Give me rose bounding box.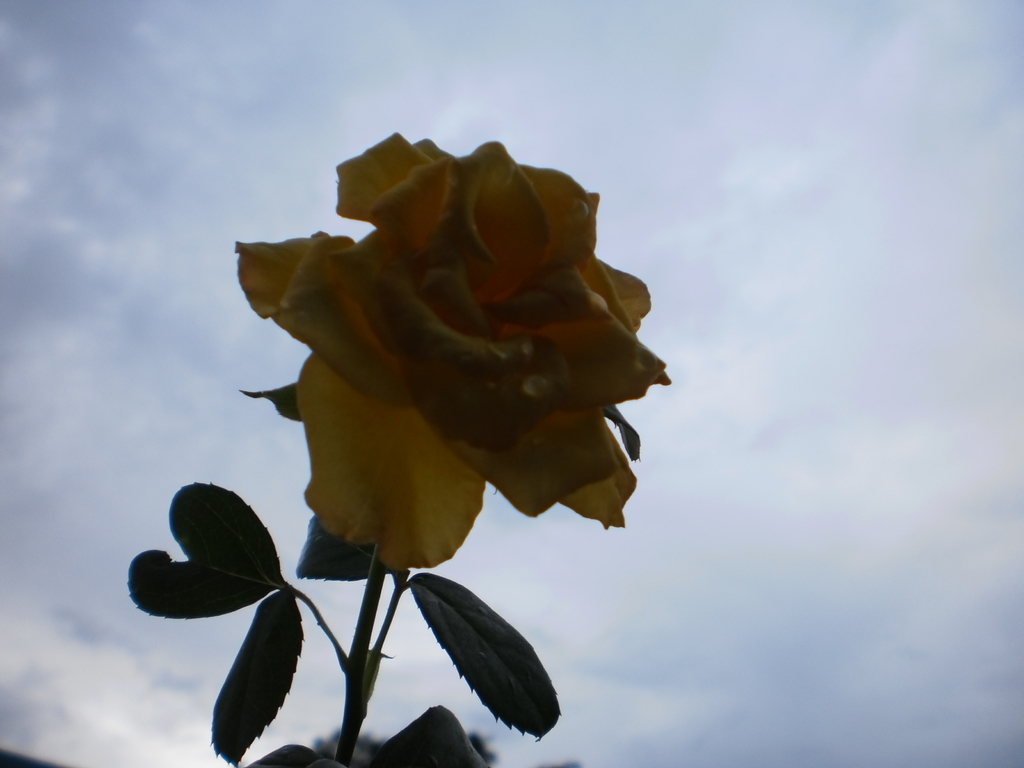
[x1=231, y1=124, x2=669, y2=581].
